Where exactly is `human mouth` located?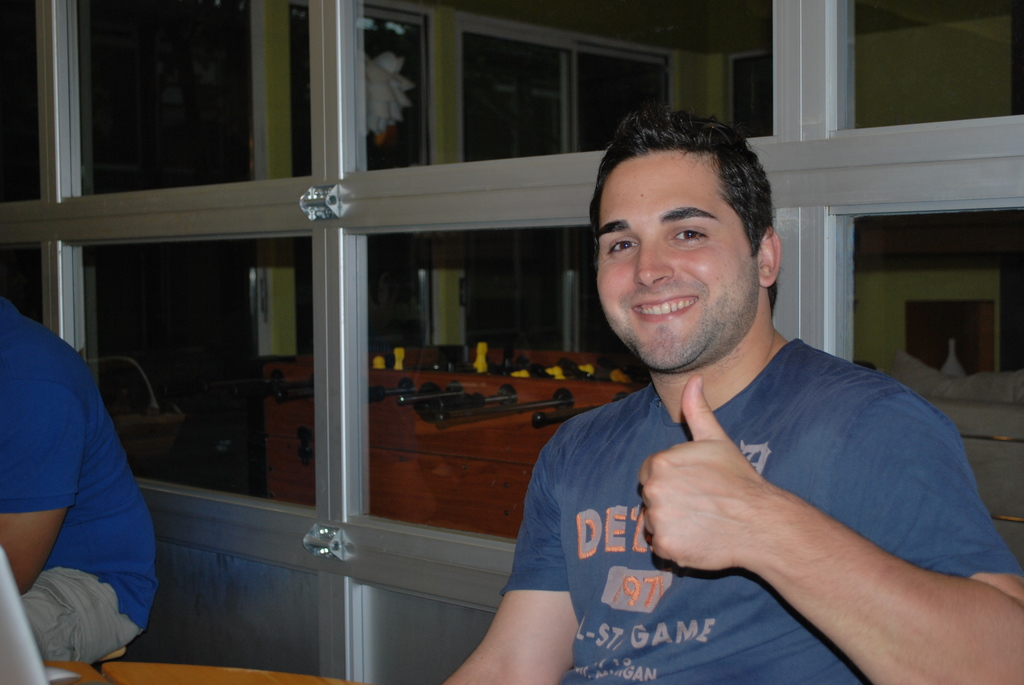
Its bounding box is BBox(628, 296, 701, 324).
